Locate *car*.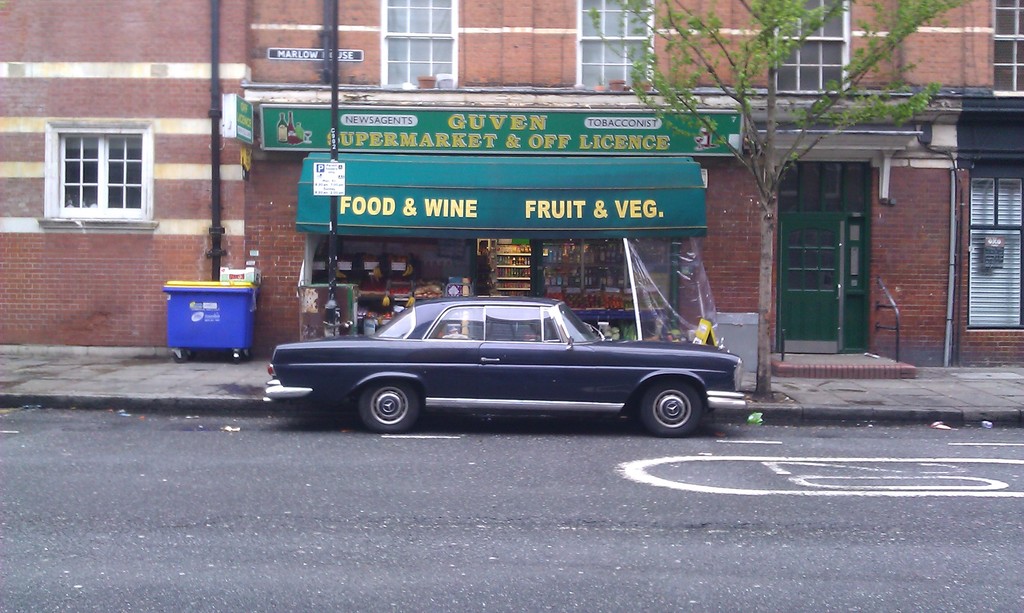
Bounding box: rect(260, 292, 756, 435).
